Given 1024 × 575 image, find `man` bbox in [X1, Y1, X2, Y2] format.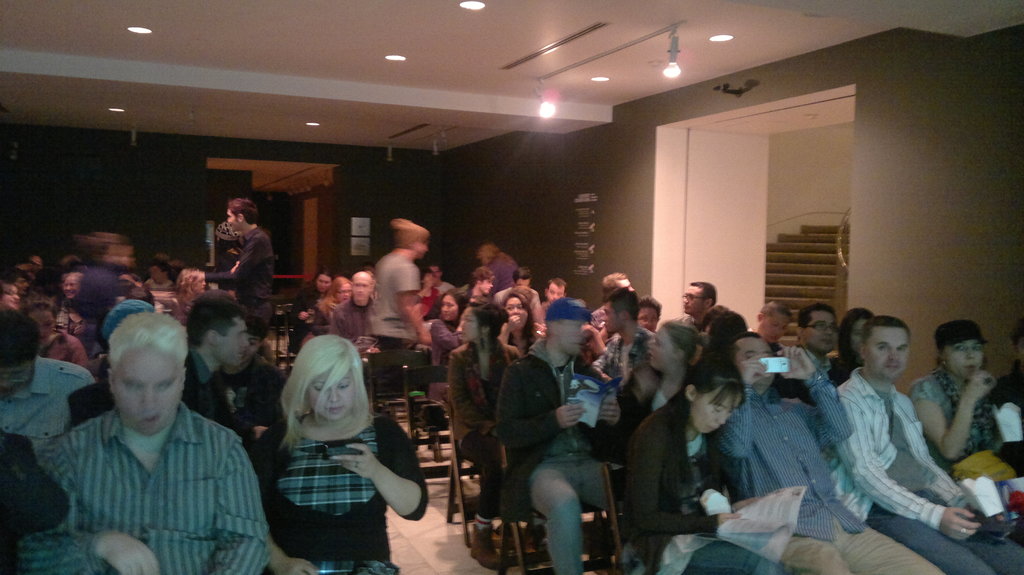
[824, 313, 1023, 574].
